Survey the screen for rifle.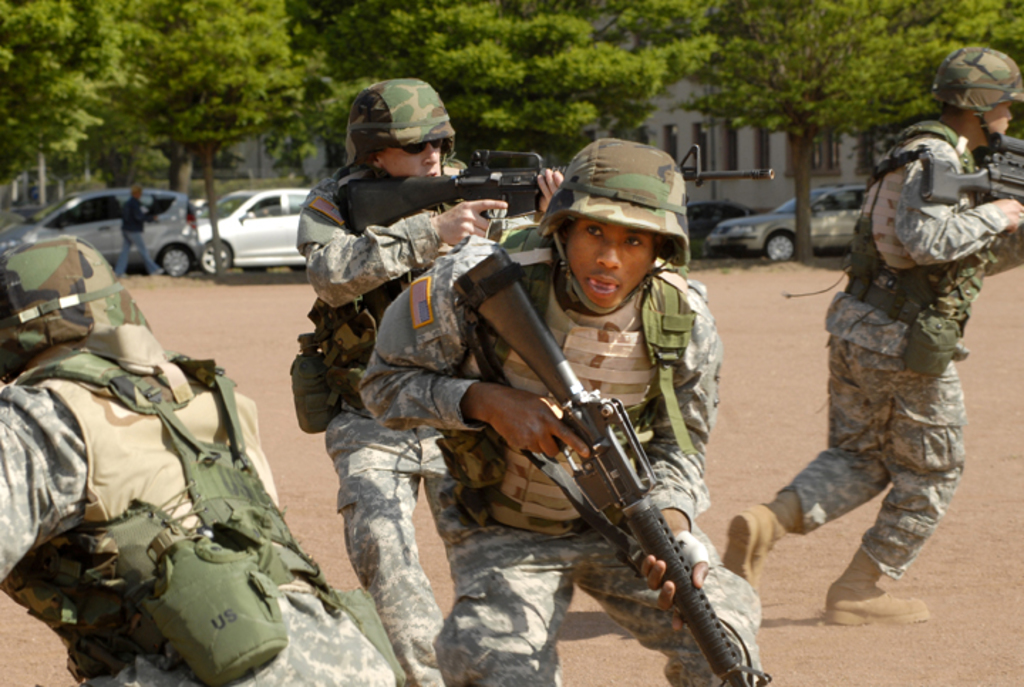
Survey found: pyautogui.locateOnScreen(916, 125, 1023, 211).
